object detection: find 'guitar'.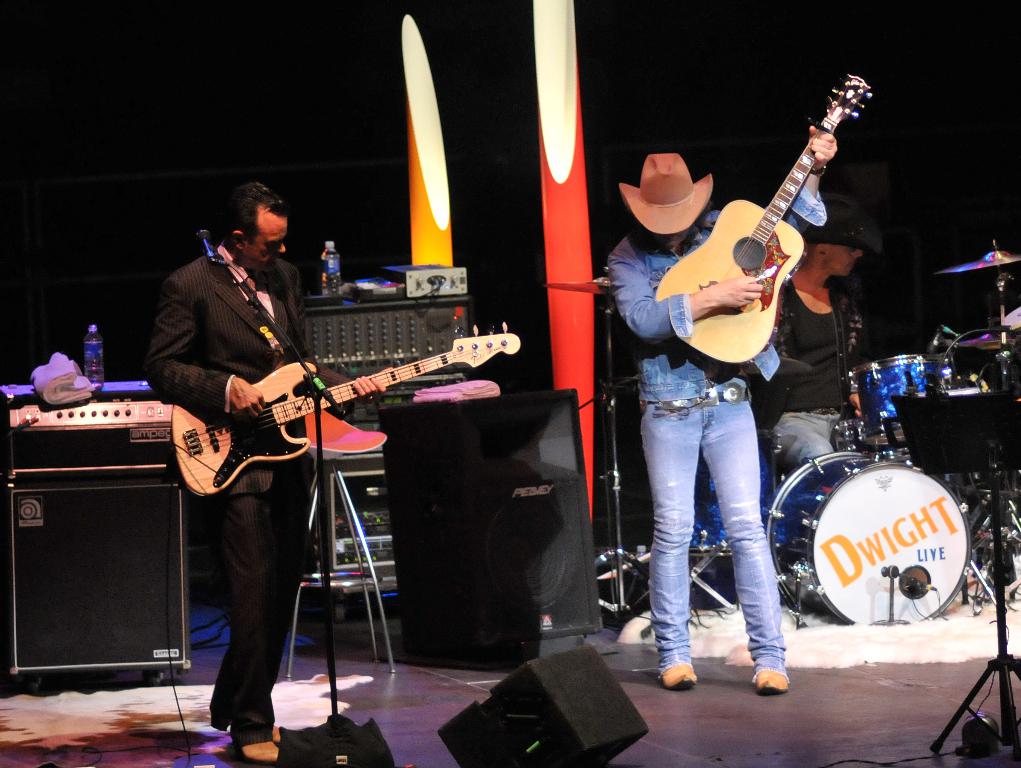
659, 72, 870, 367.
